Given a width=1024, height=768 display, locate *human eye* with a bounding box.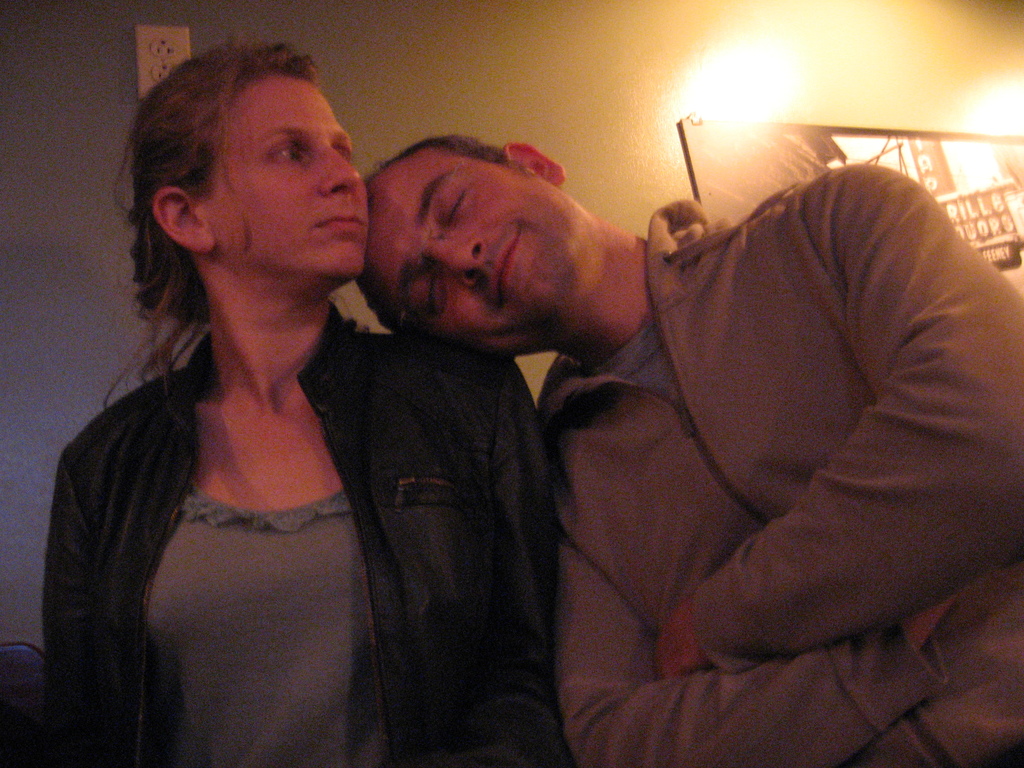
Located: 413:269:444:319.
